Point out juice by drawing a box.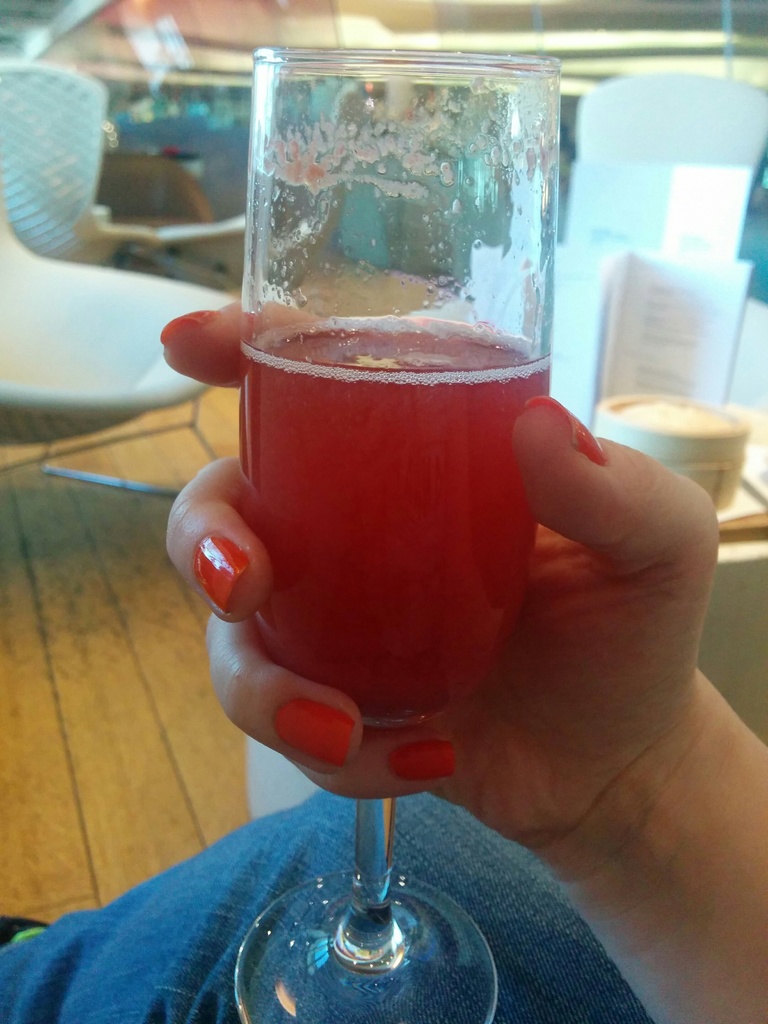
{"x1": 241, "y1": 315, "x2": 554, "y2": 724}.
